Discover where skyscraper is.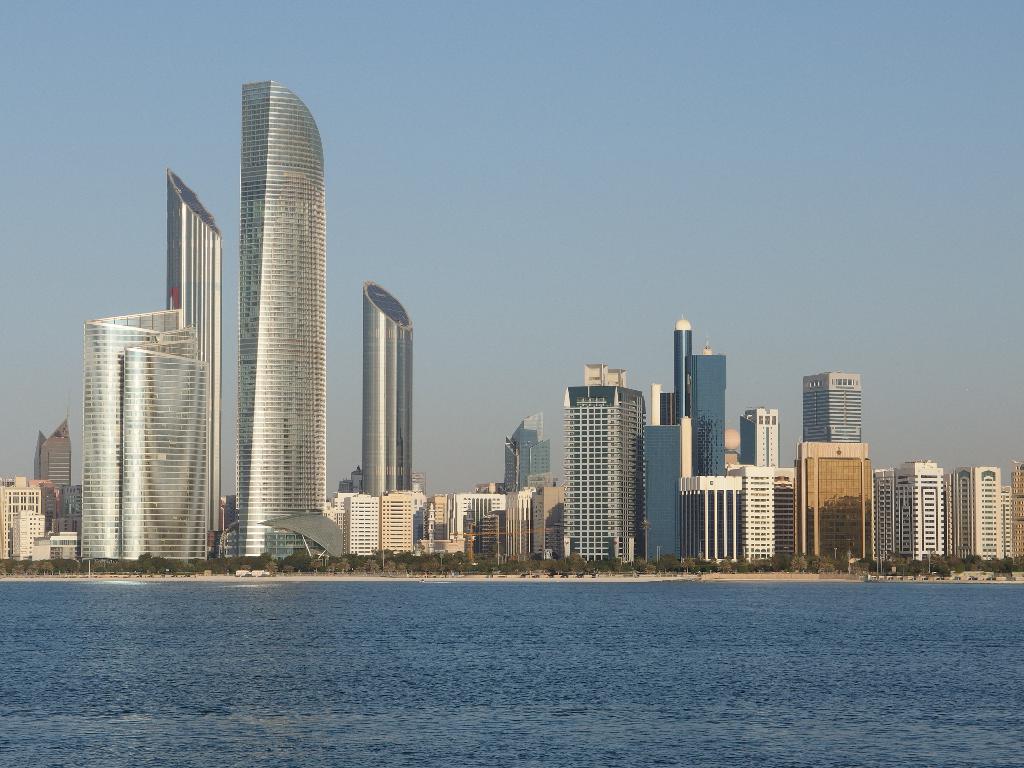
Discovered at l=690, t=352, r=726, b=475.
